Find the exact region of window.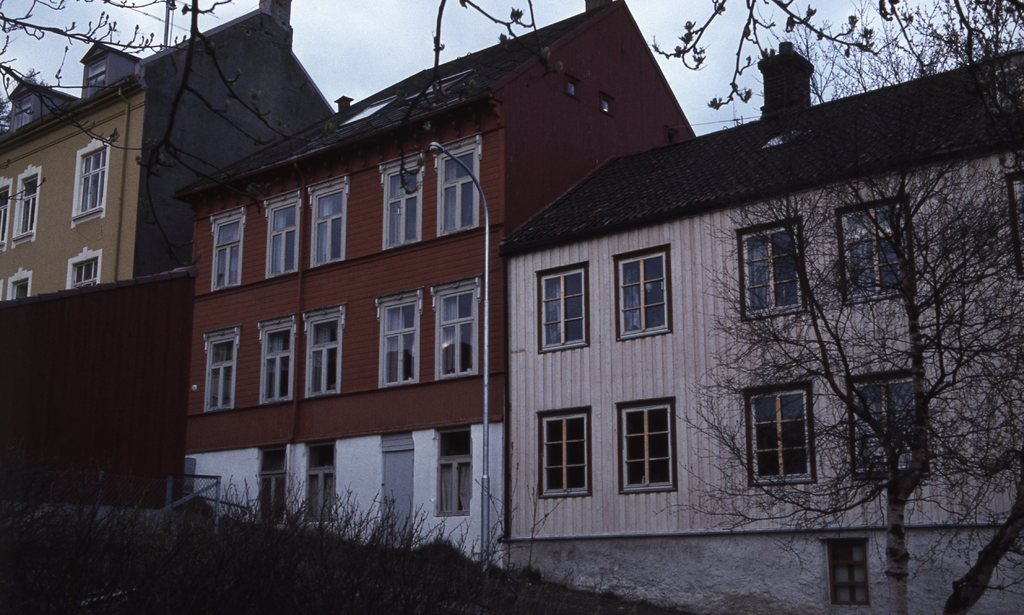
Exact region: <bbox>0, 182, 18, 249</bbox>.
